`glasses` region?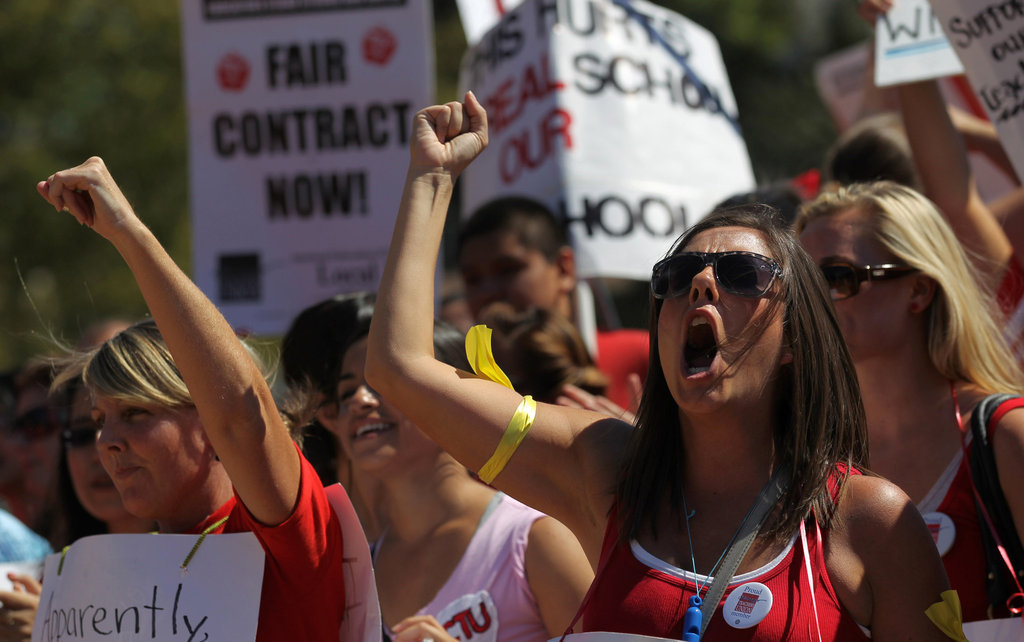
l=648, t=249, r=784, b=301
